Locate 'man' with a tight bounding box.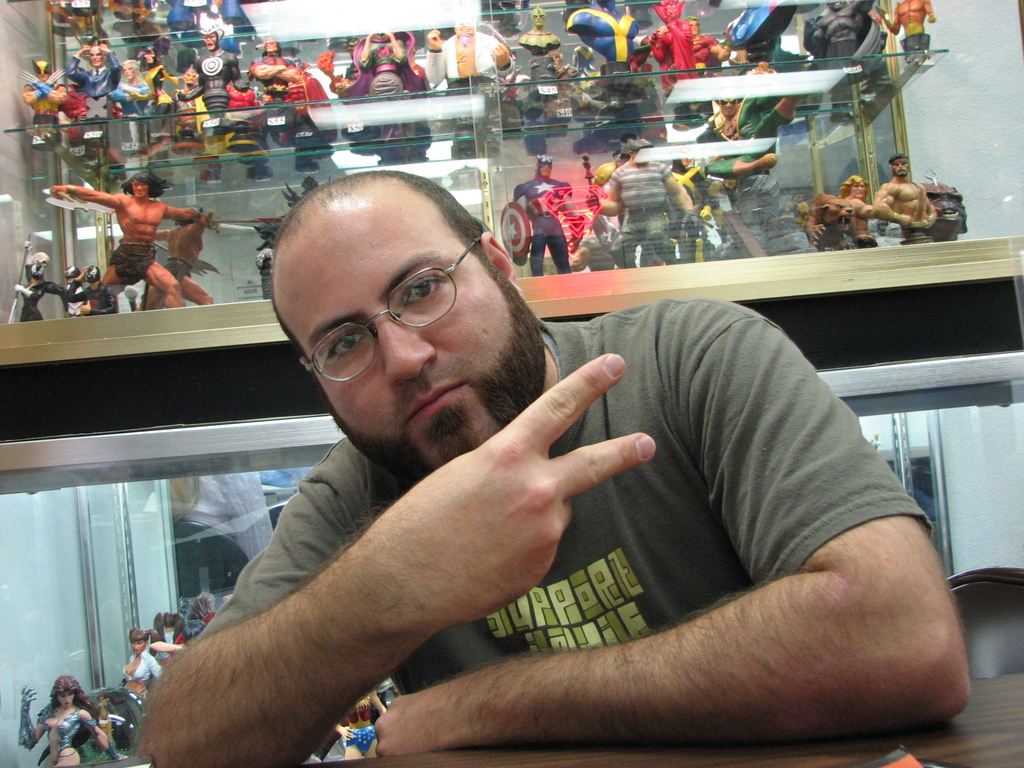
x1=48, y1=170, x2=209, y2=310.
